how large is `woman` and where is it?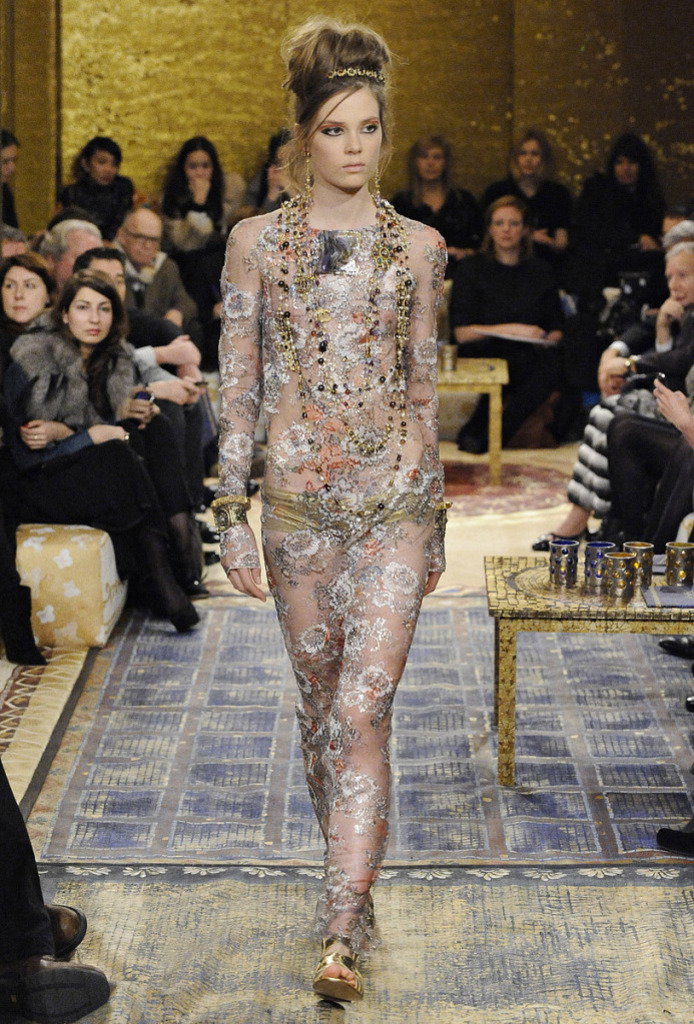
Bounding box: Rect(193, 16, 456, 1001).
